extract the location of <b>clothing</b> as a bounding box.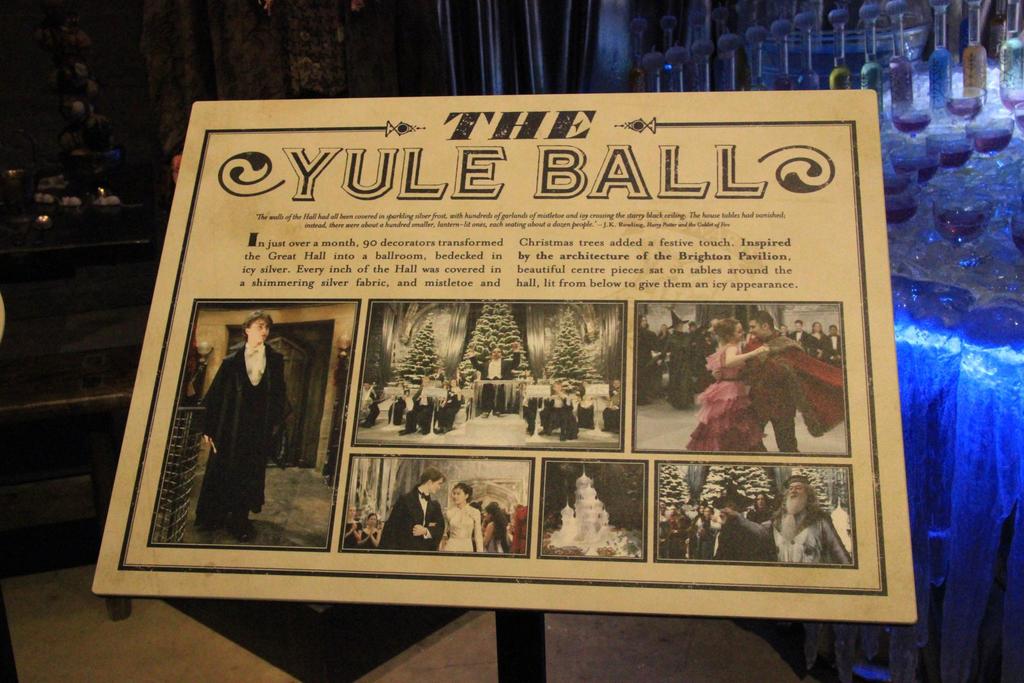
detection(787, 509, 852, 573).
